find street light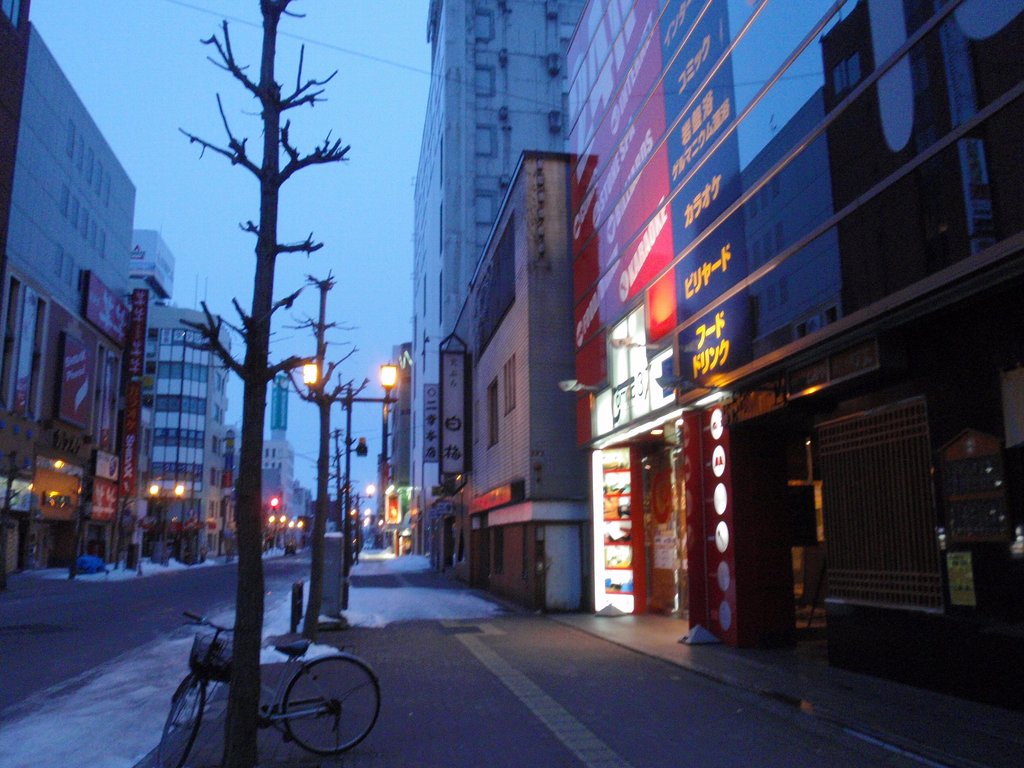
<region>285, 516, 303, 545</region>
